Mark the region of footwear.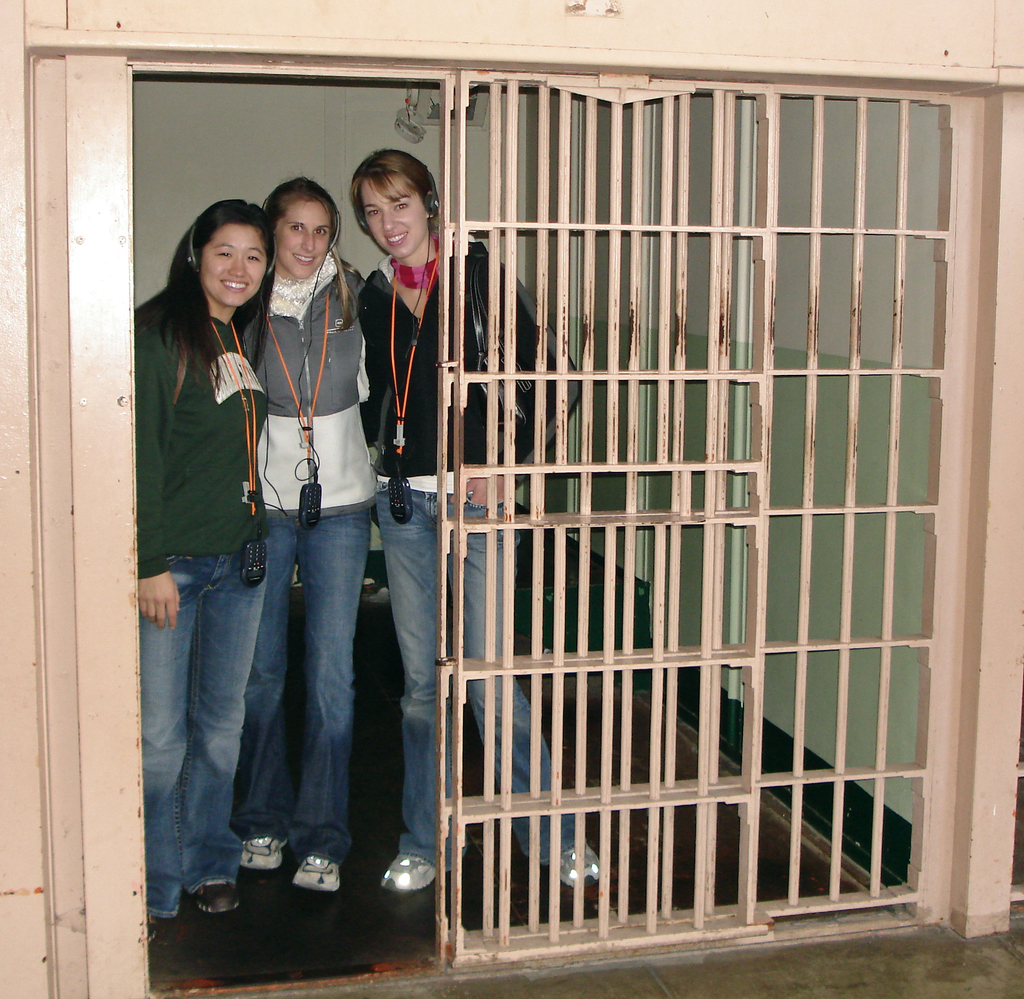
Region: select_region(290, 854, 341, 893).
